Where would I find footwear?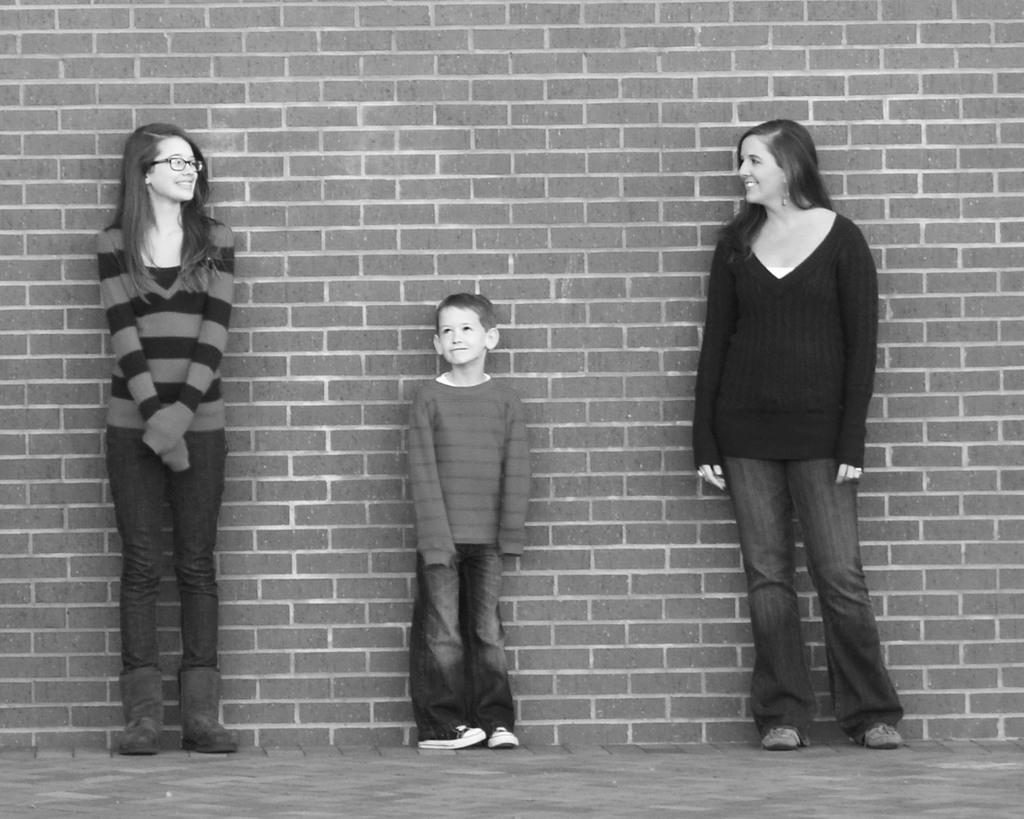
At bbox=[754, 724, 805, 752].
